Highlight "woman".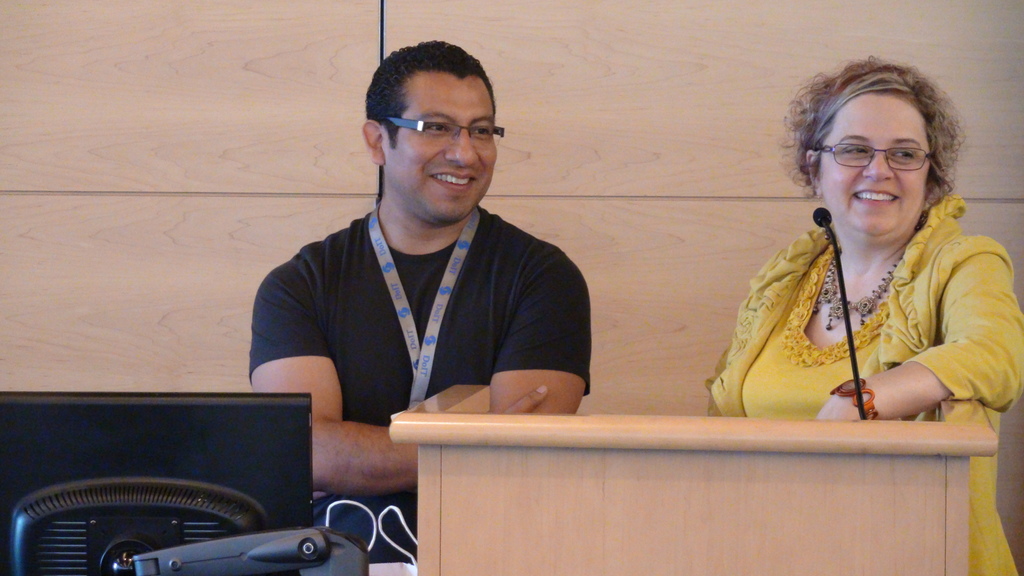
Highlighted region: region(696, 61, 1023, 436).
